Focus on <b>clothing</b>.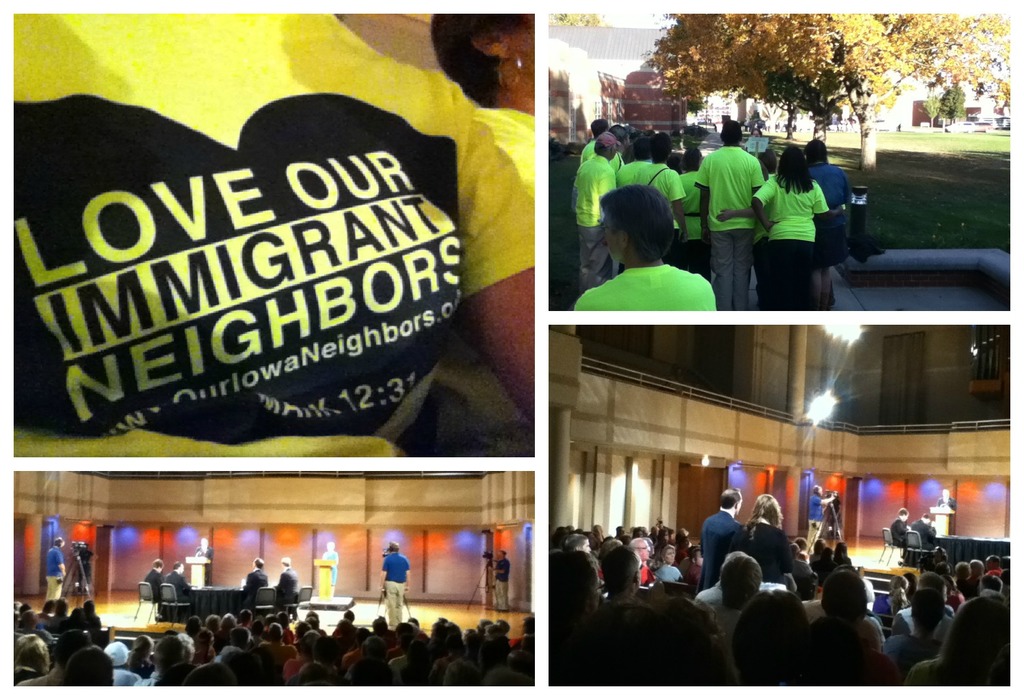
Focused at region(914, 519, 937, 568).
